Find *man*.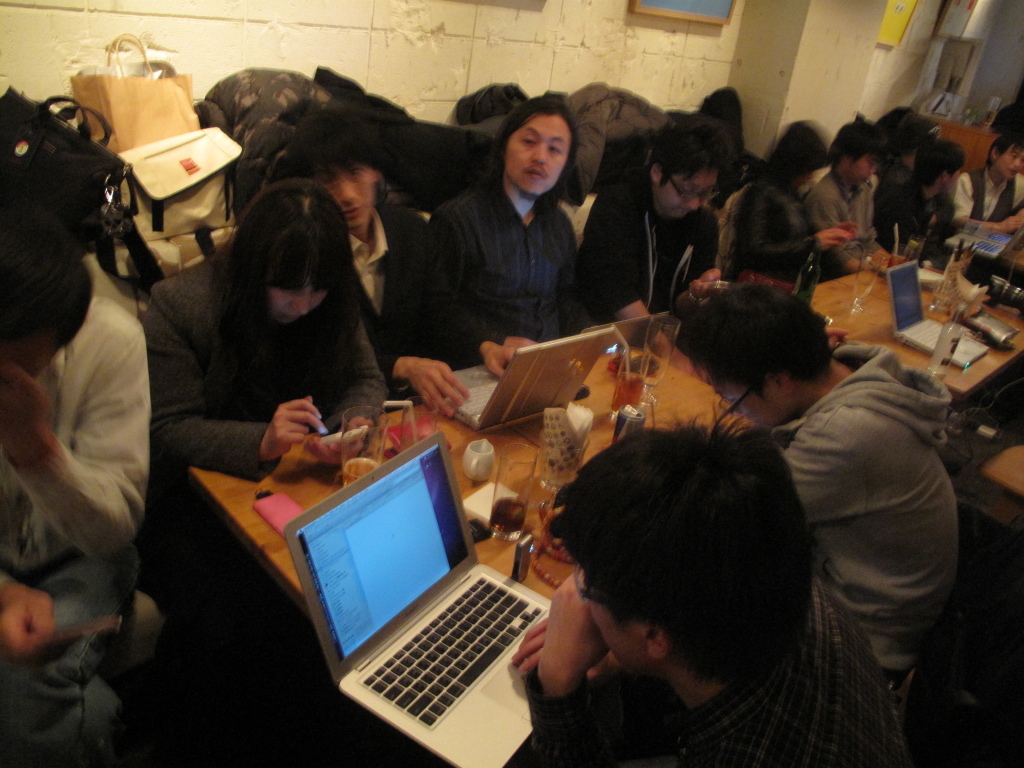
(802, 120, 909, 278).
